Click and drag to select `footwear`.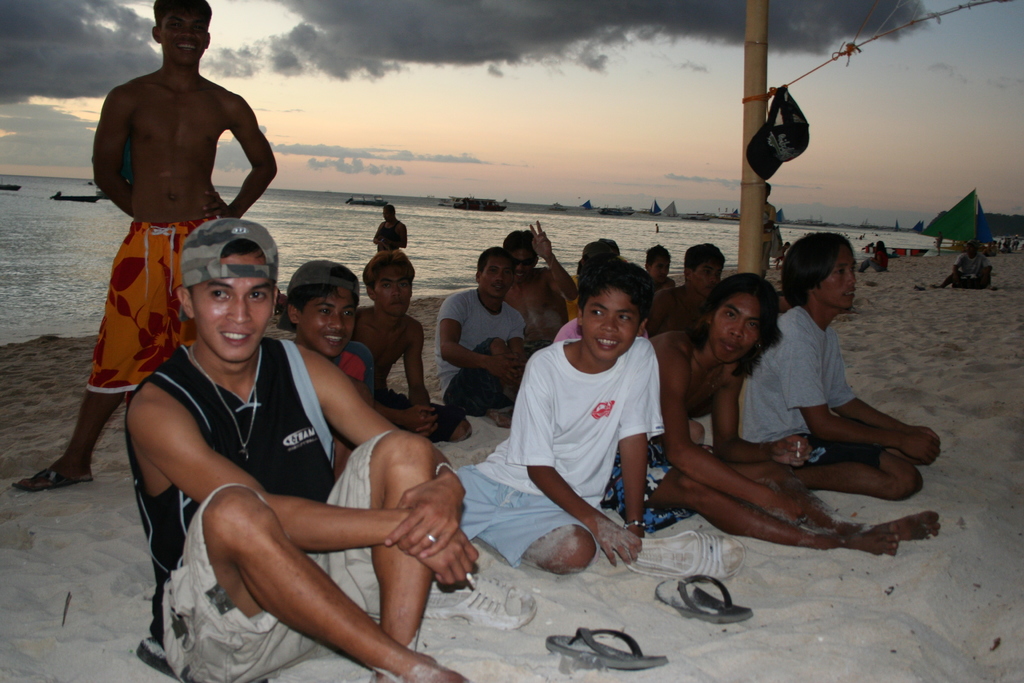
Selection: crop(624, 528, 746, 579).
